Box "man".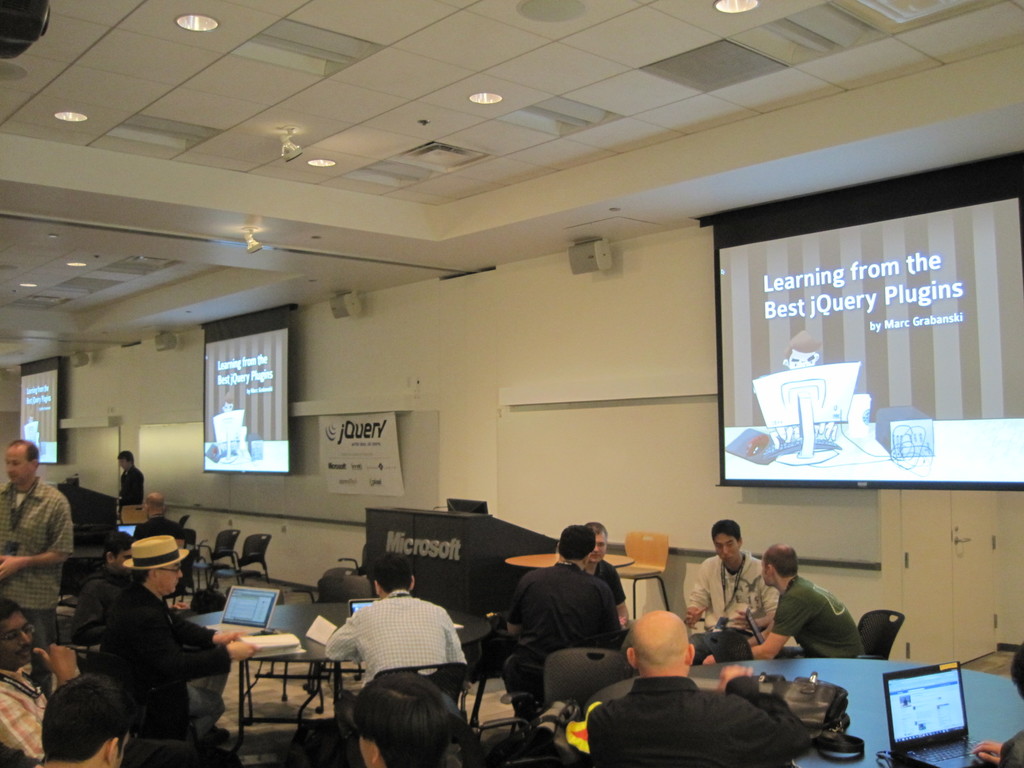
bbox=(313, 543, 473, 767).
